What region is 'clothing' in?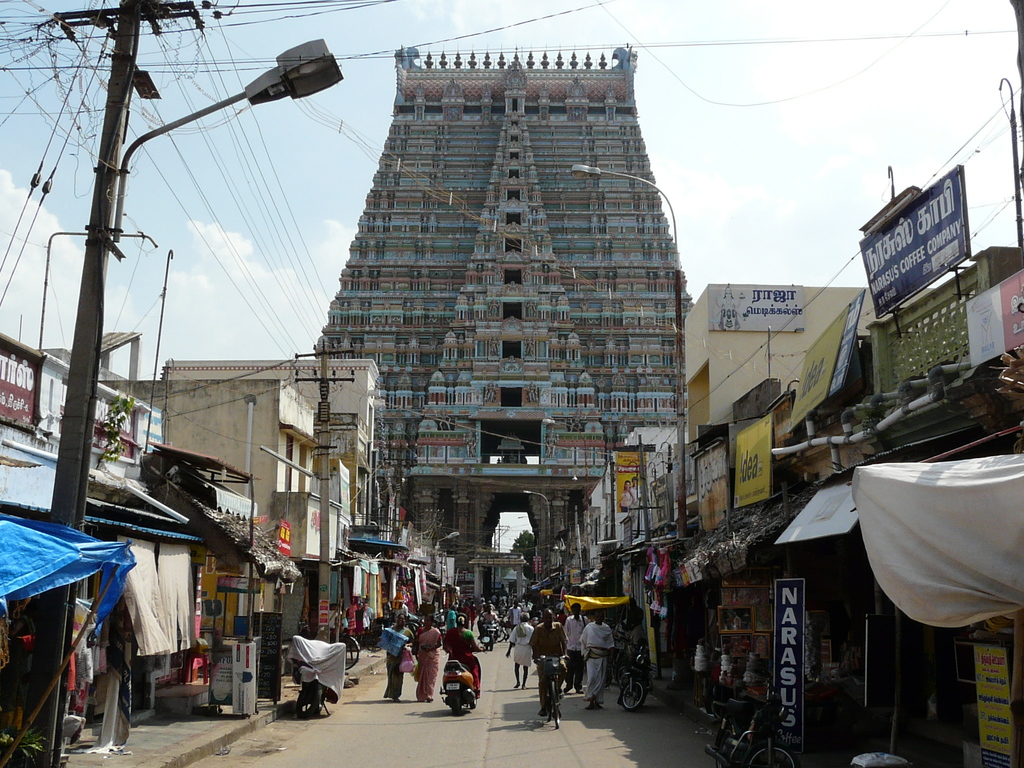
bbox=[522, 607, 530, 612].
